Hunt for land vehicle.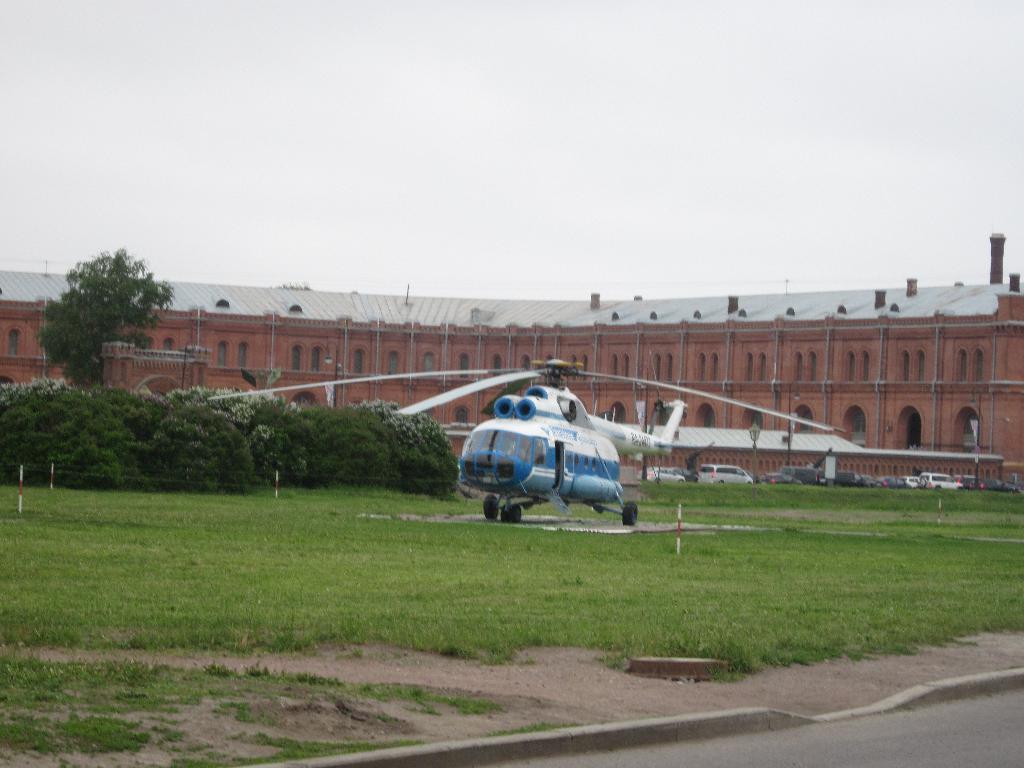
Hunted down at rect(740, 468, 762, 486).
